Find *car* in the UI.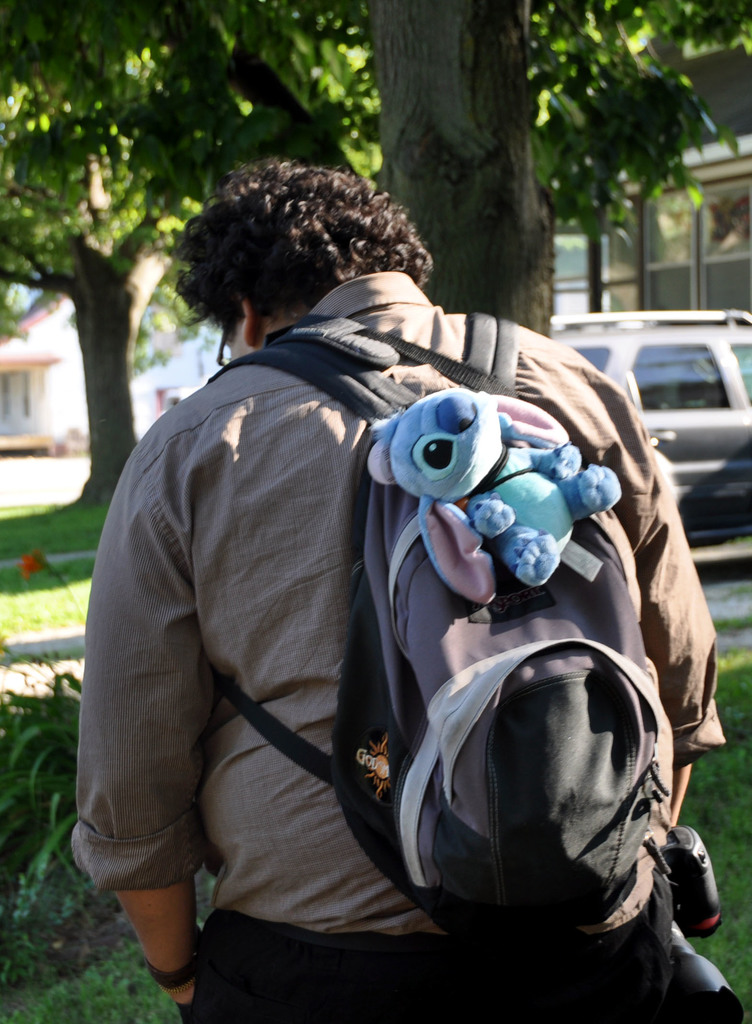
UI element at {"left": 554, "top": 307, "right": 751, "bottom": 545}.
